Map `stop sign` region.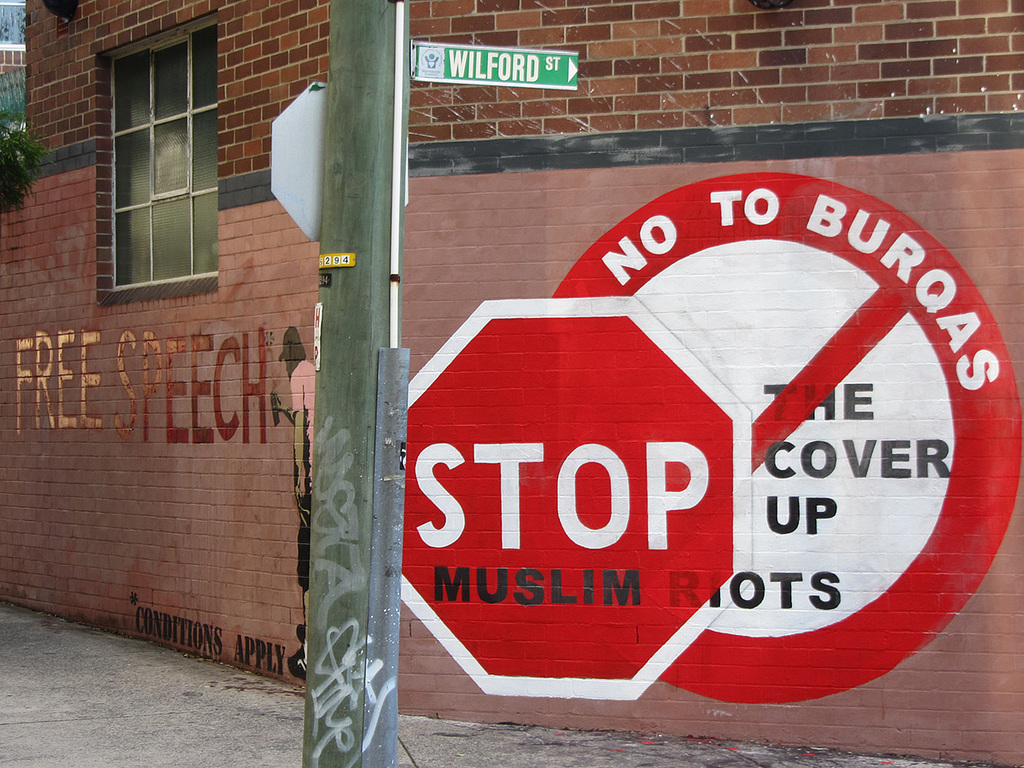
Mapped to [left=400, top=294, right=753, bottom=701].
